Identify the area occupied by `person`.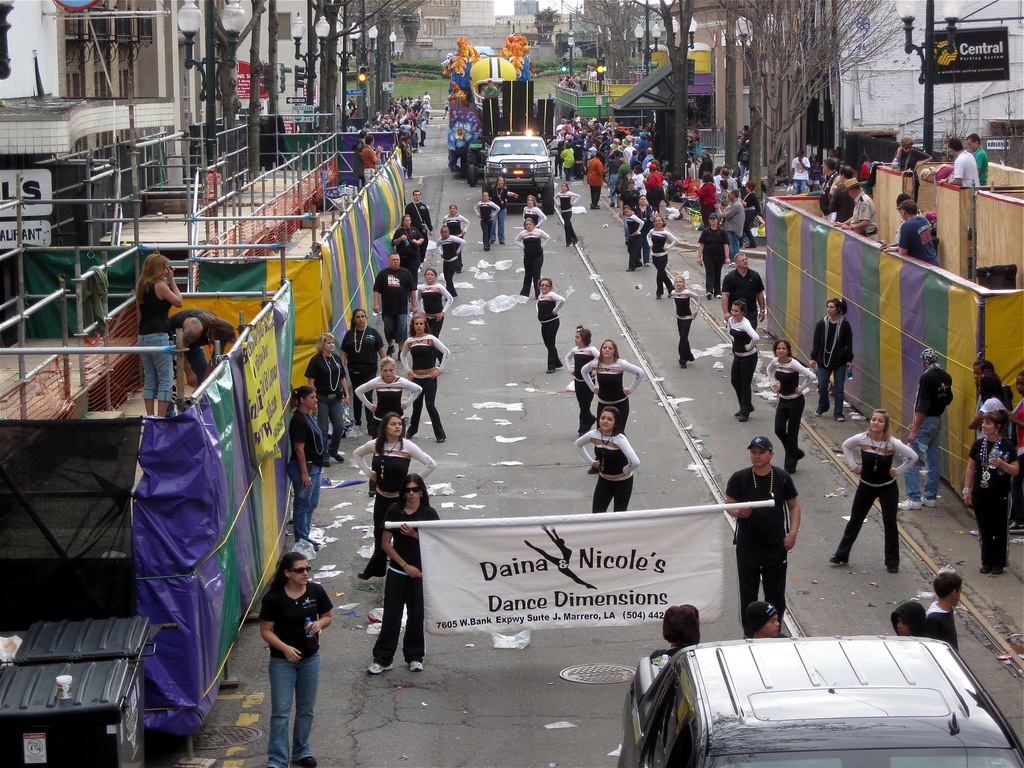
Area: region(372, 254, 420, 348).
